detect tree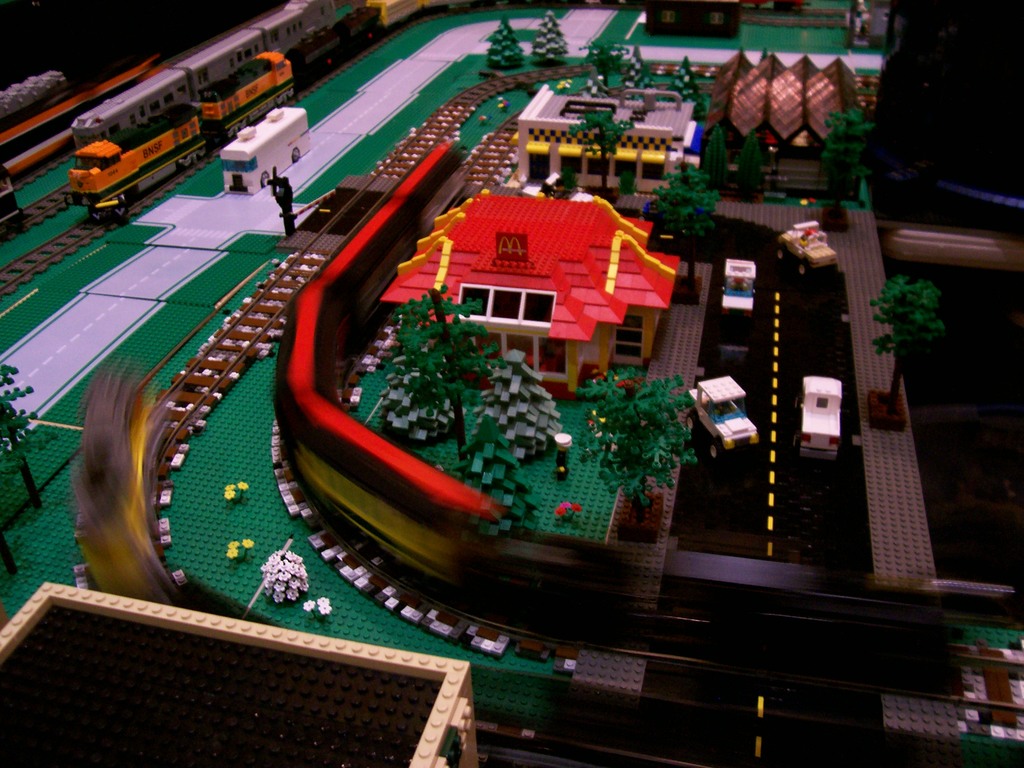
BBox(646, 164, 733, 299)
